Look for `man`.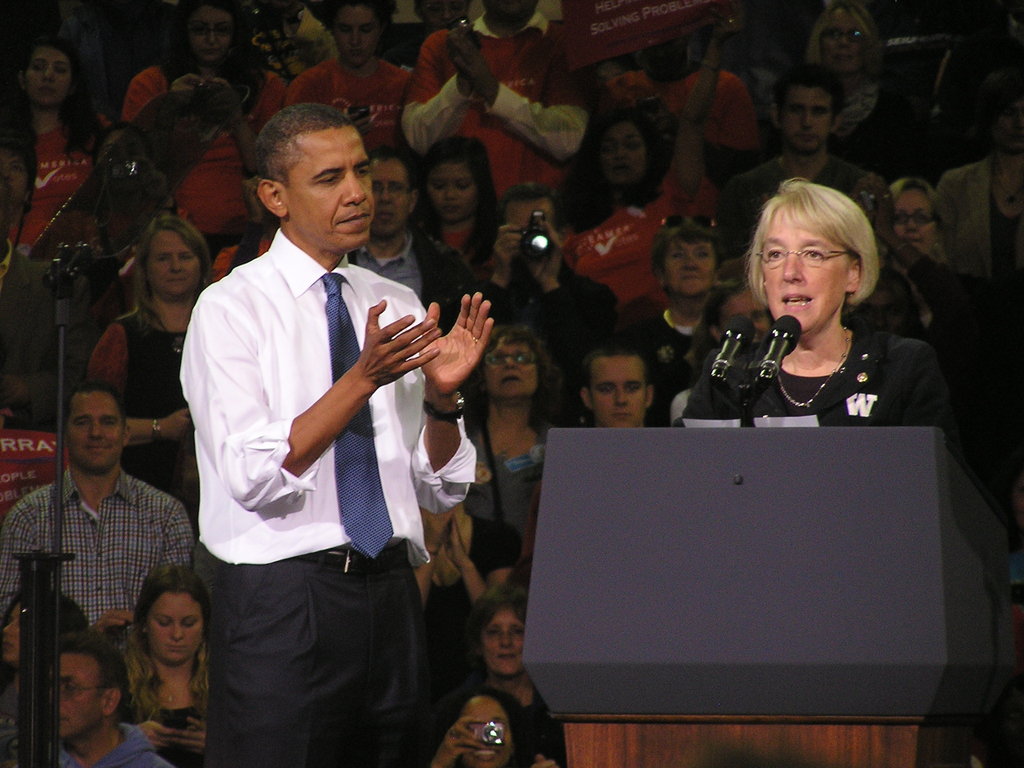
Found: <region>433, 185, 613, 372</region>.
